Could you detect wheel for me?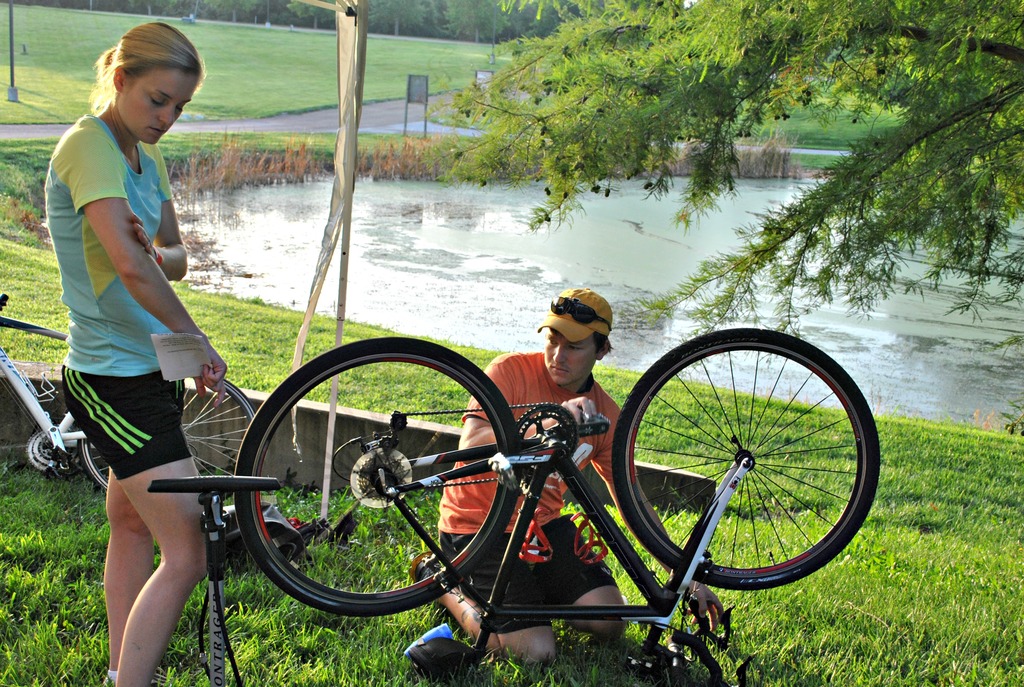
Detection result: [79,376,255,498].
